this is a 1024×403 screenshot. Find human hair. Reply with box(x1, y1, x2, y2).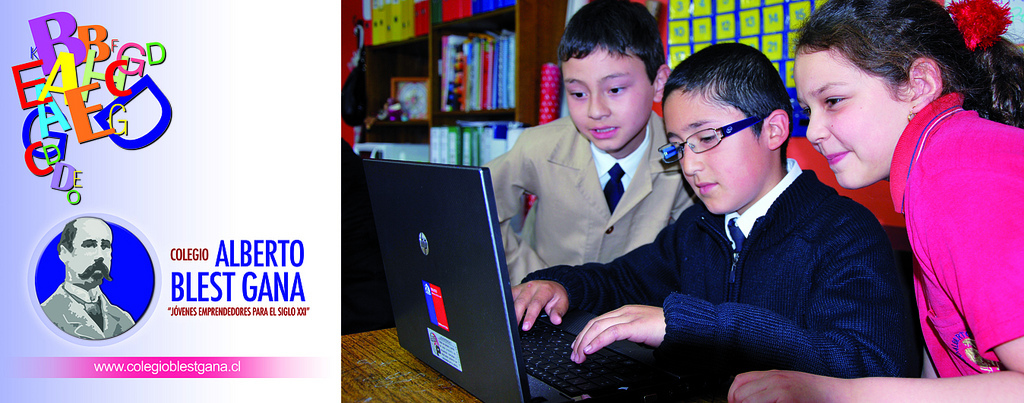
box(59, 219, 78, 255).
